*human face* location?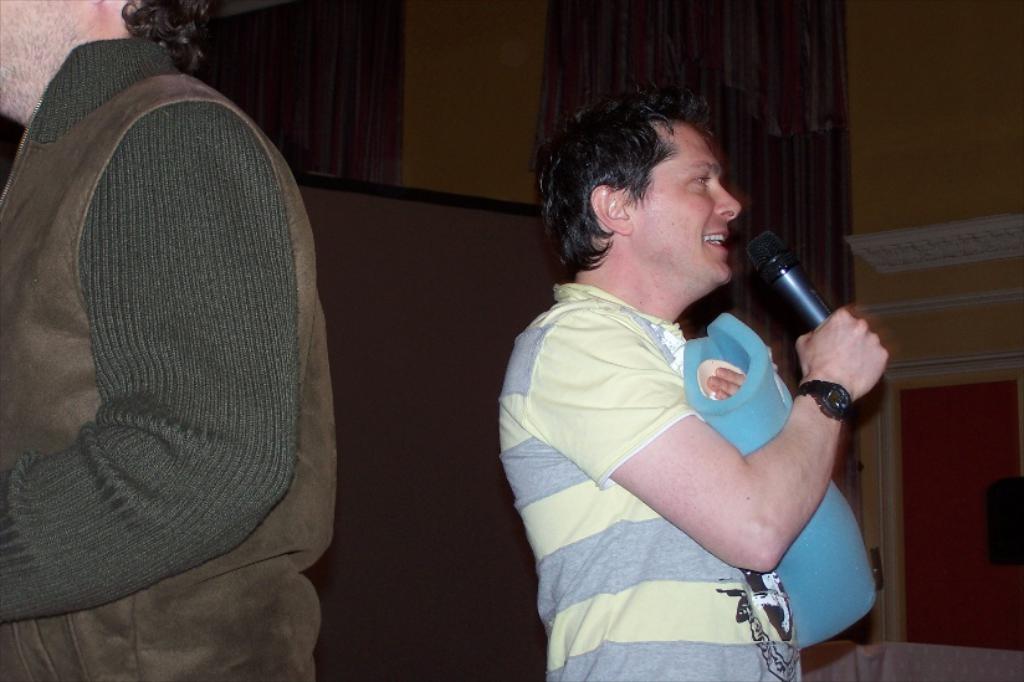
(616, 132, 739, 282)
